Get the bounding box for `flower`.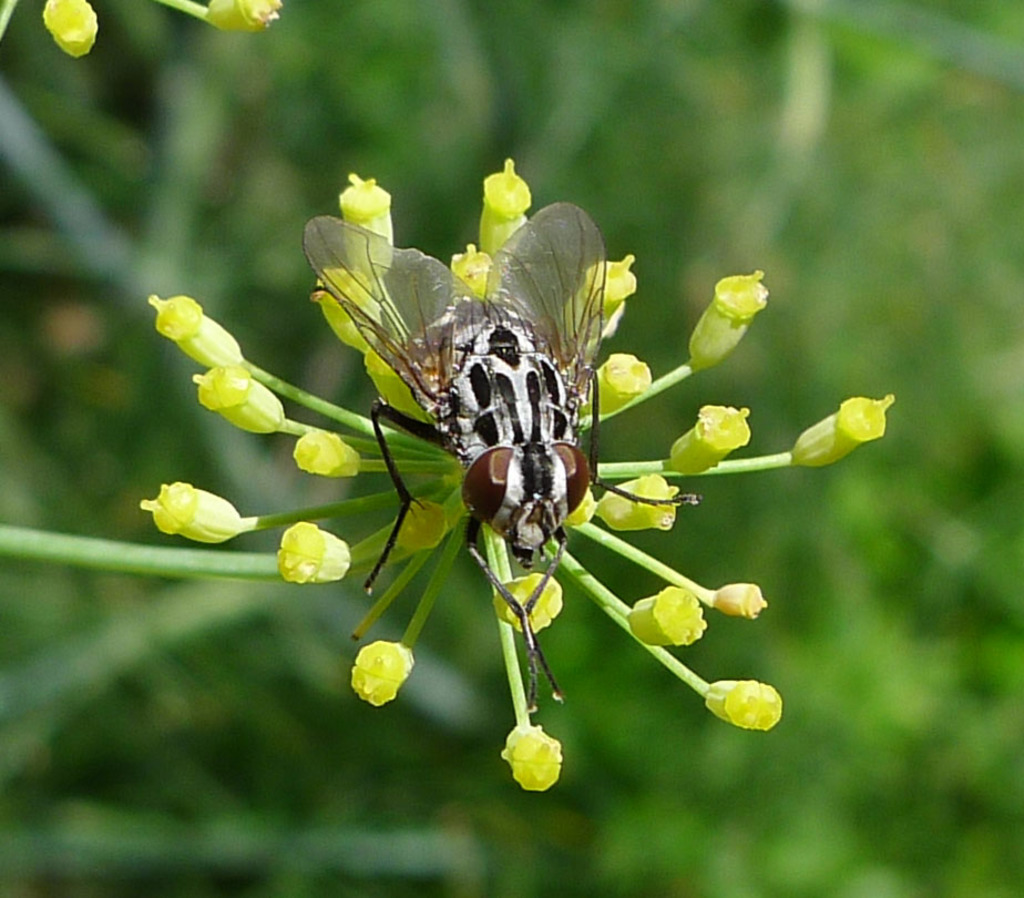
x1=791 y1=394 x2=893 y2=472.
